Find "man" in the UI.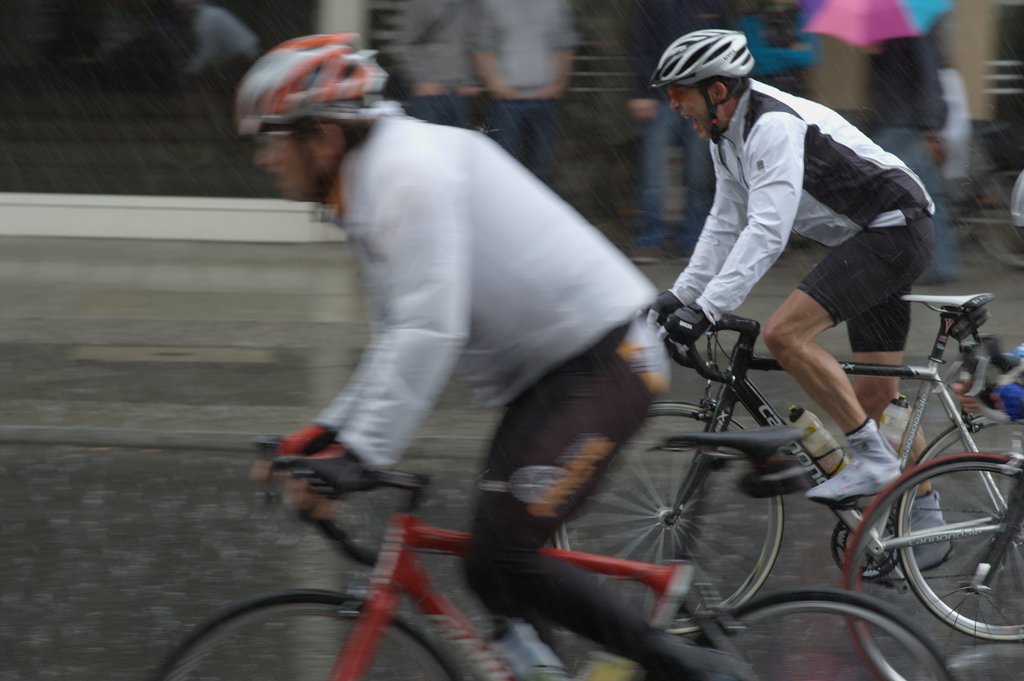
UI element at <bbox>647, 25, 970, 583</bbox>.
